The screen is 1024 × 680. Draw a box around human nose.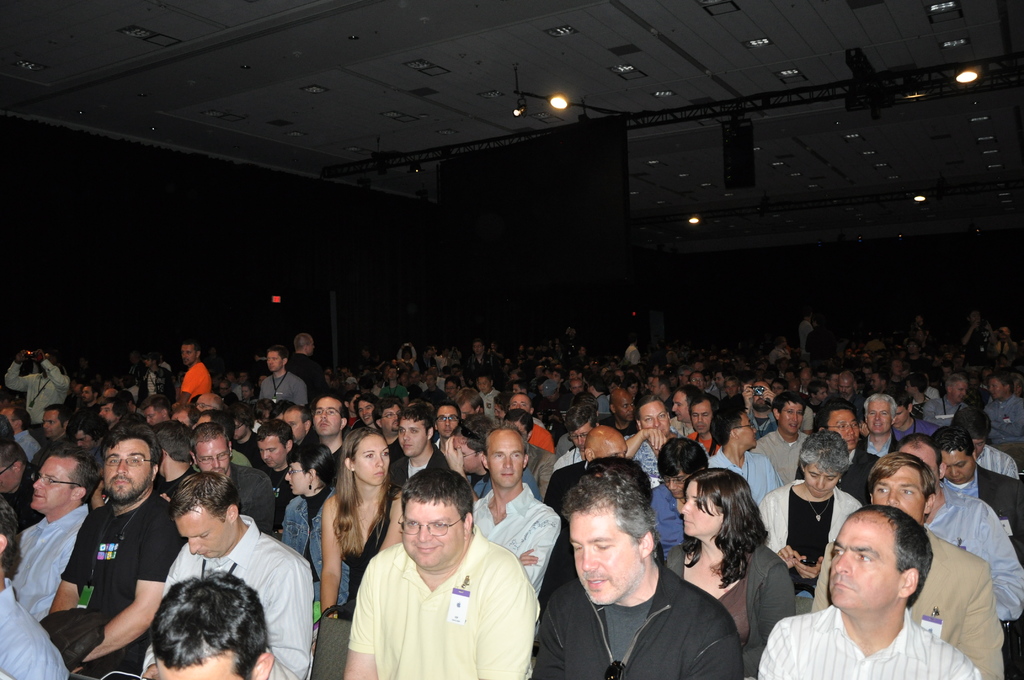
region(886, 488, 899, 510).
